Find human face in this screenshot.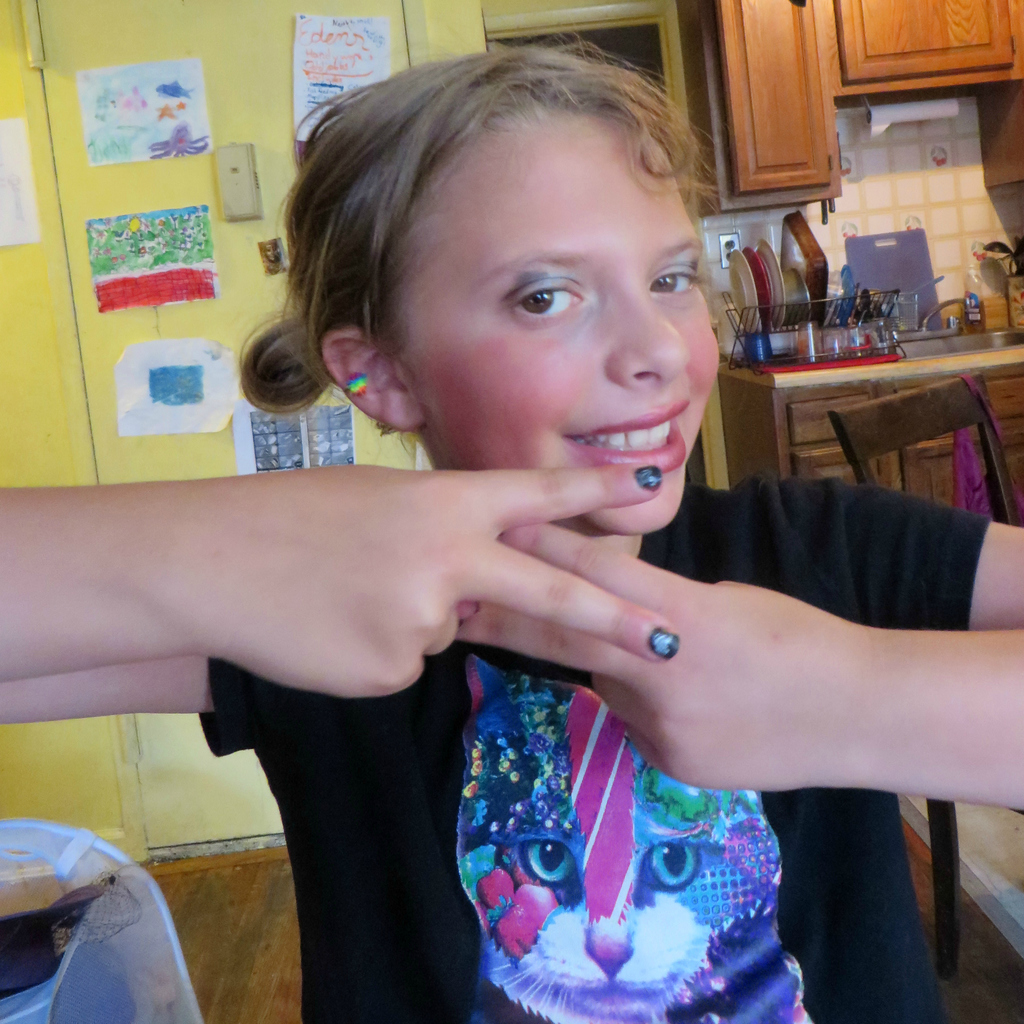
The bounding box for human face is l=420, t=132, r=709, b=522.
